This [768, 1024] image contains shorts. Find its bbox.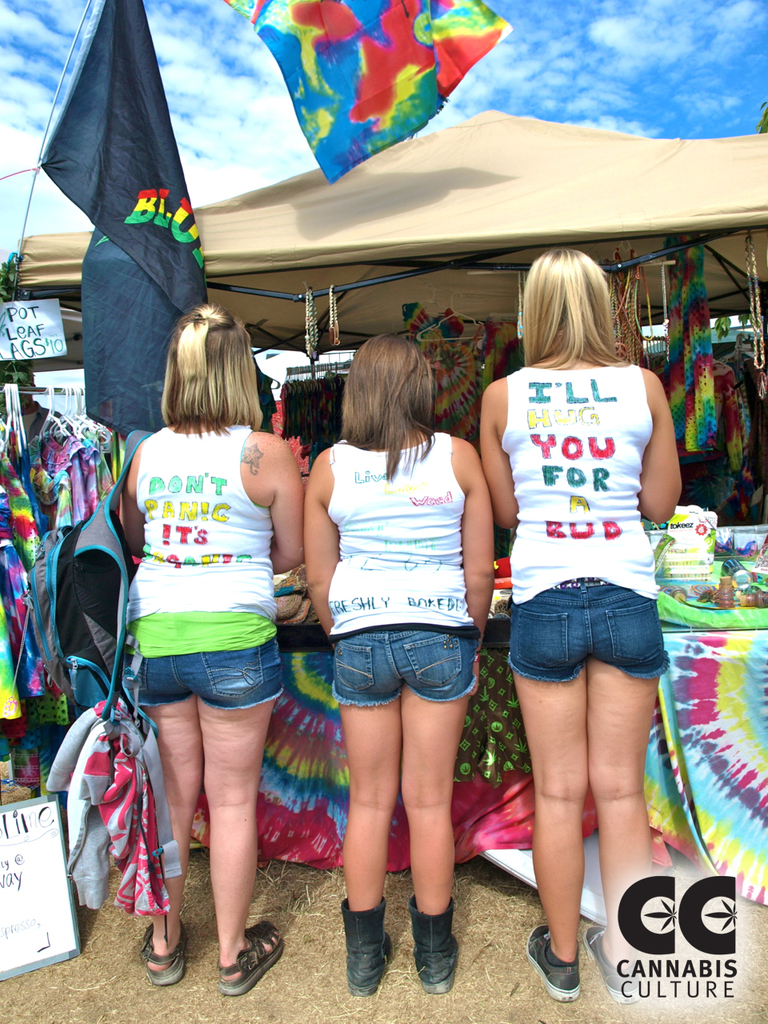
select_region(332, 624, 478, 709).
